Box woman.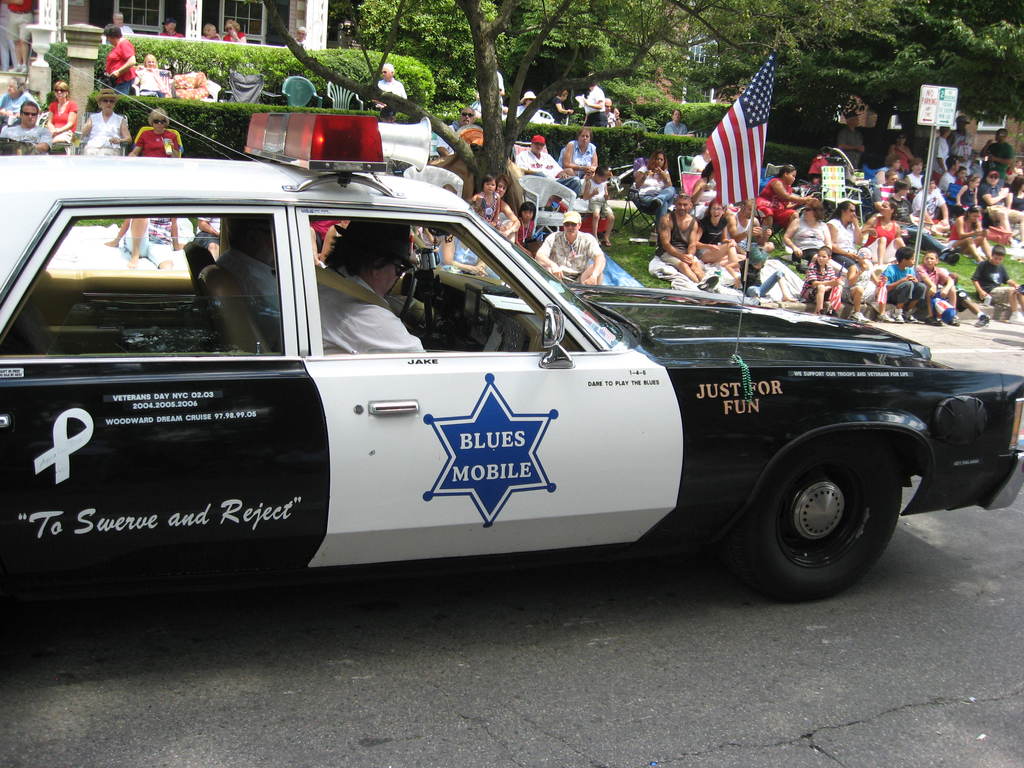
556,126,596,180.
